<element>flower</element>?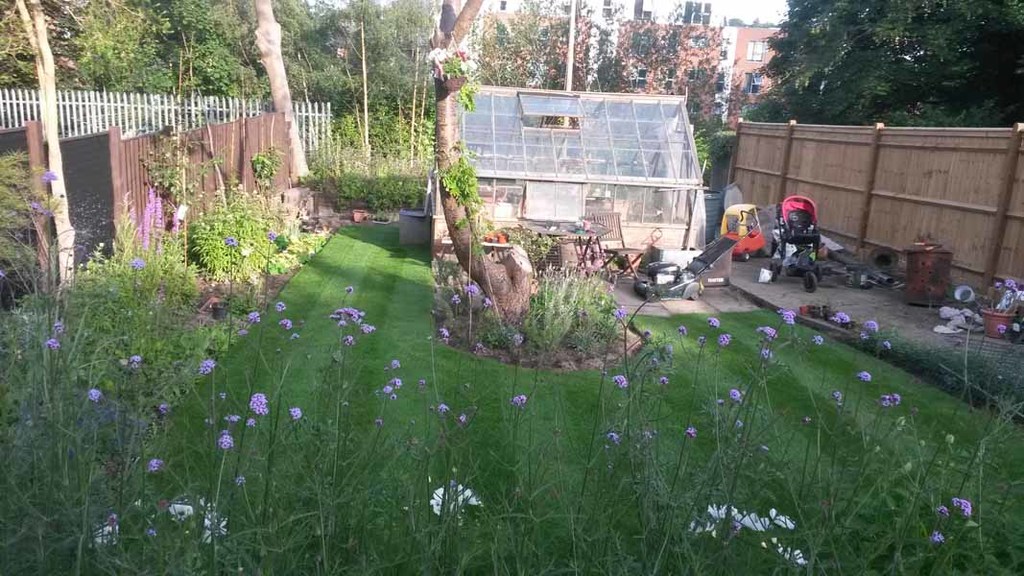
(x1=866, y1=320, x2=881, y2=337)
